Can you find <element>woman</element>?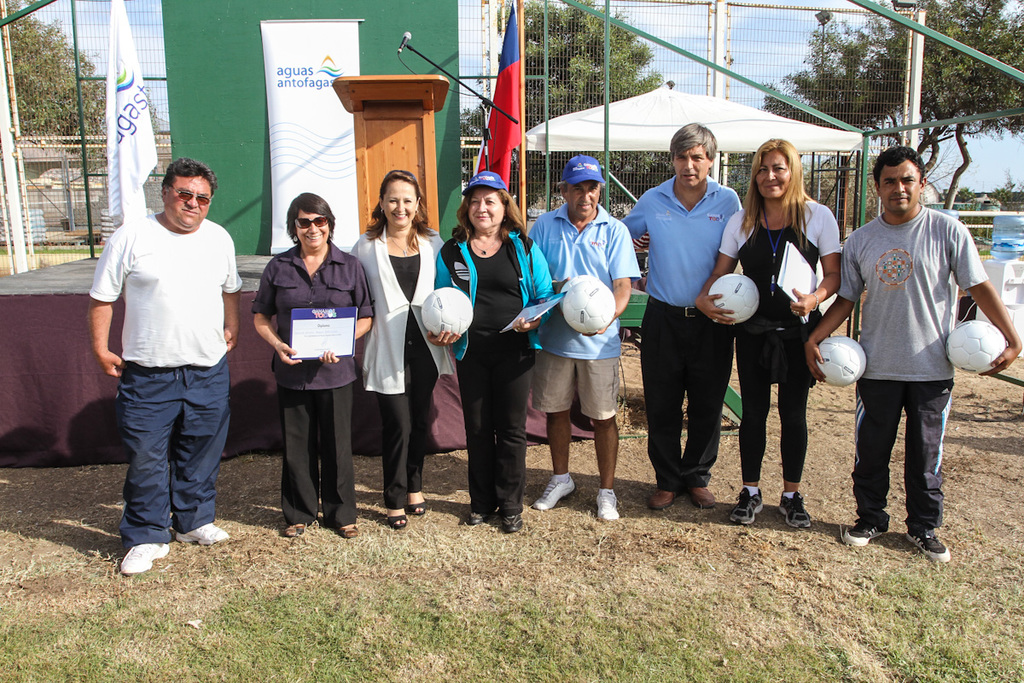
Yes, bounding box: left=352, top=173, right=439, bottom=534.
